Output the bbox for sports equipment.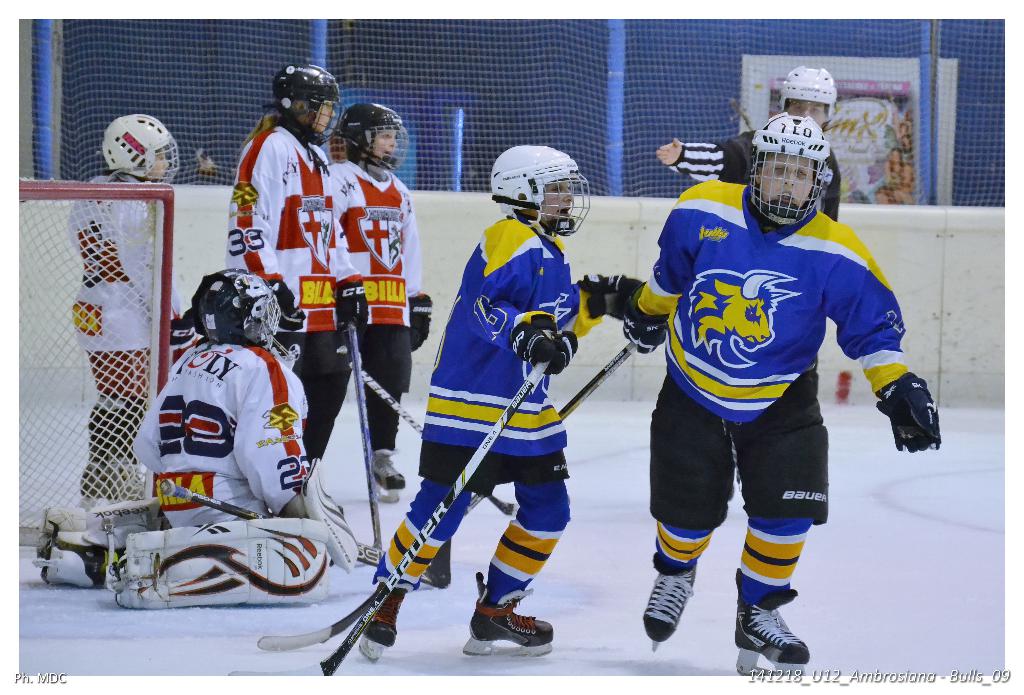
bbox=[582, 273, 641, 324].
